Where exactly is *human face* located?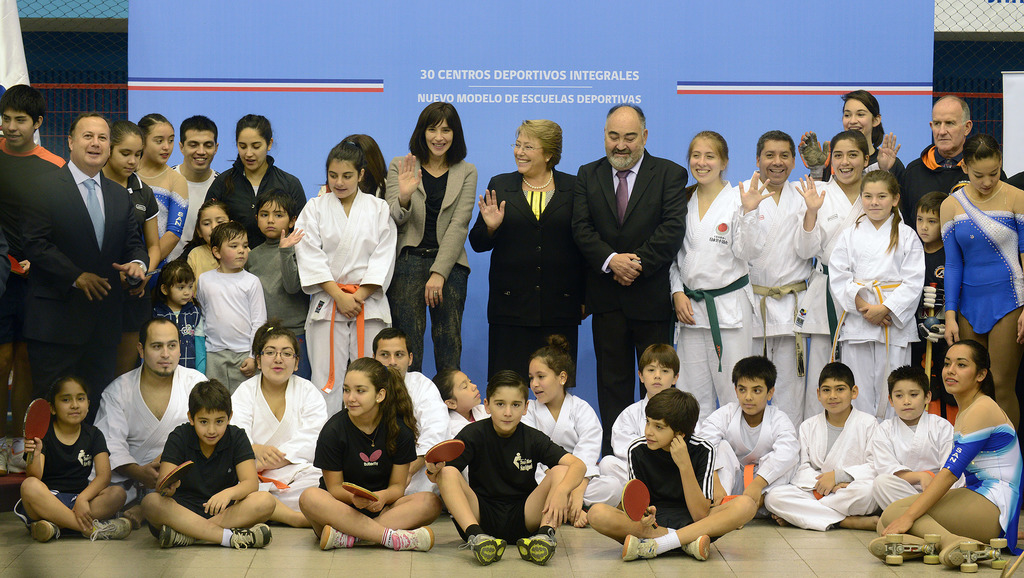
Its bounding box is <box>200,205,223,243</box>.
